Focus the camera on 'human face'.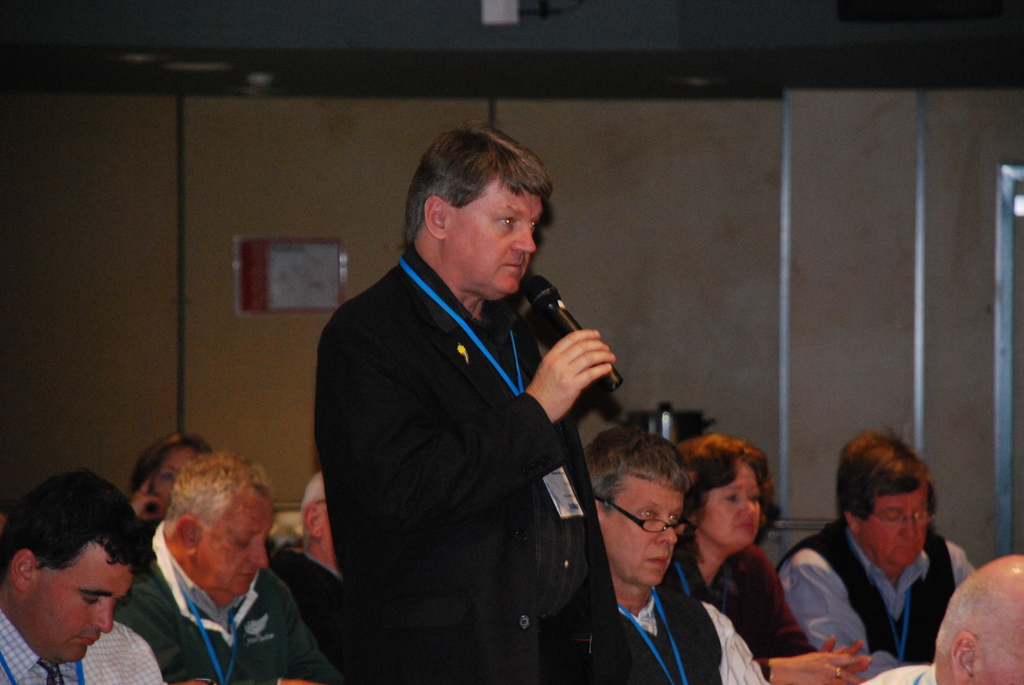
Focus region: crop(451, 181, 538, 287).
